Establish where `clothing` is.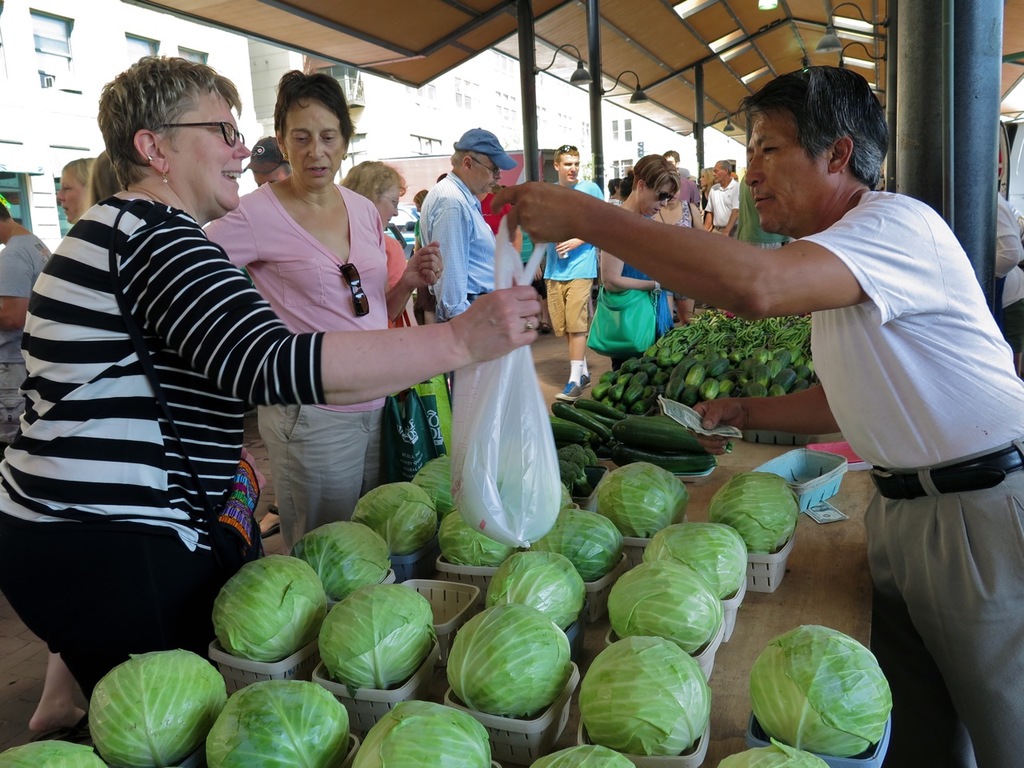
Established at (538, 182, 602, 344).
